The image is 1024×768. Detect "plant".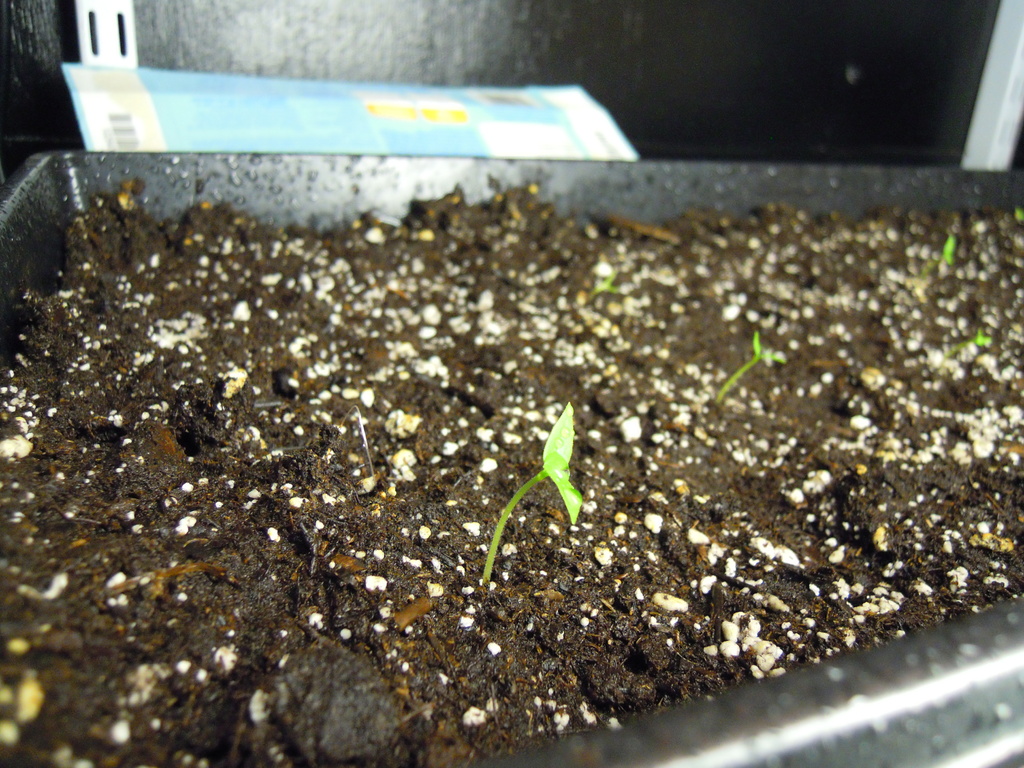
Detection: l=490, t=395, r=594, b=573.
